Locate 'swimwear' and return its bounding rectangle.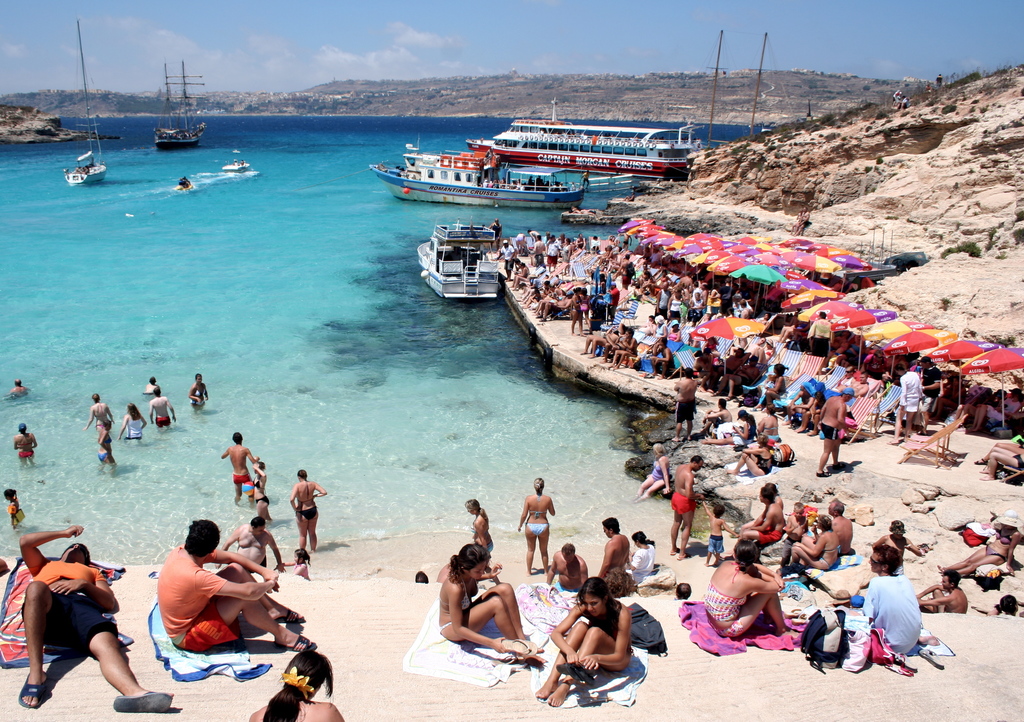
483, 541, 493, 551.
